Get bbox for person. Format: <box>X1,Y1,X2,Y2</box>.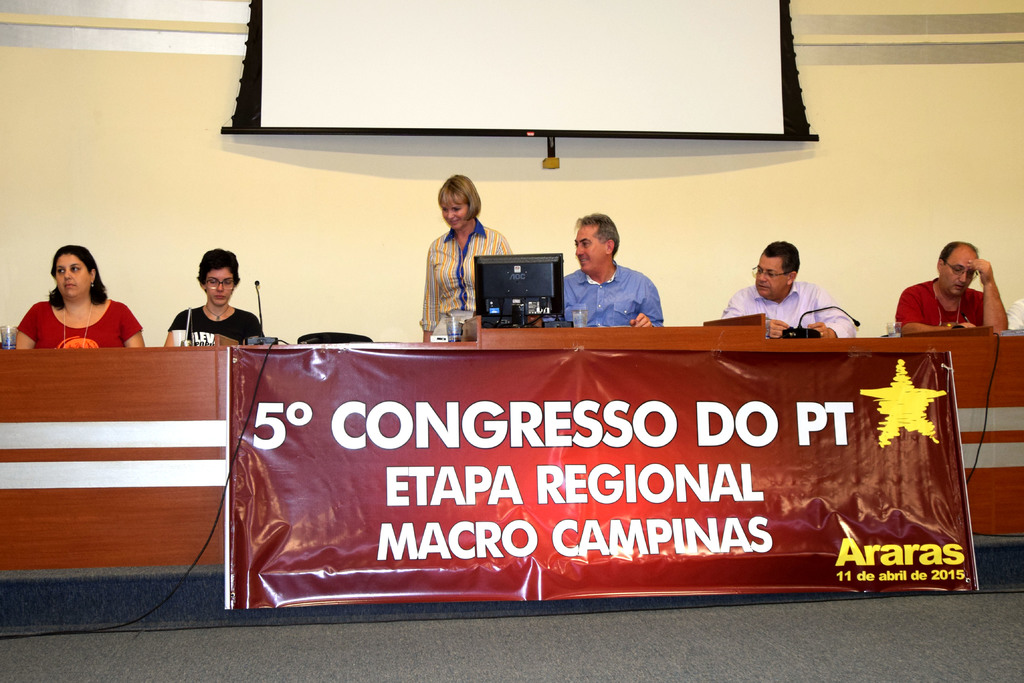
<box>416,173,522,342</box>.
